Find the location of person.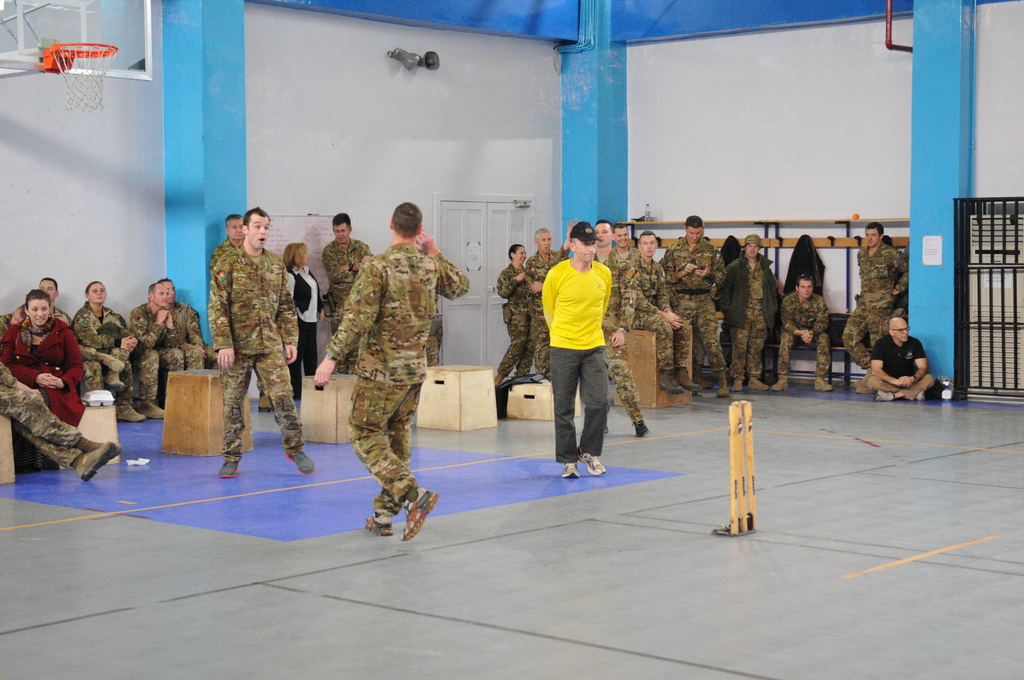
Location: left=828, top=219, right=906, bottom=395.
